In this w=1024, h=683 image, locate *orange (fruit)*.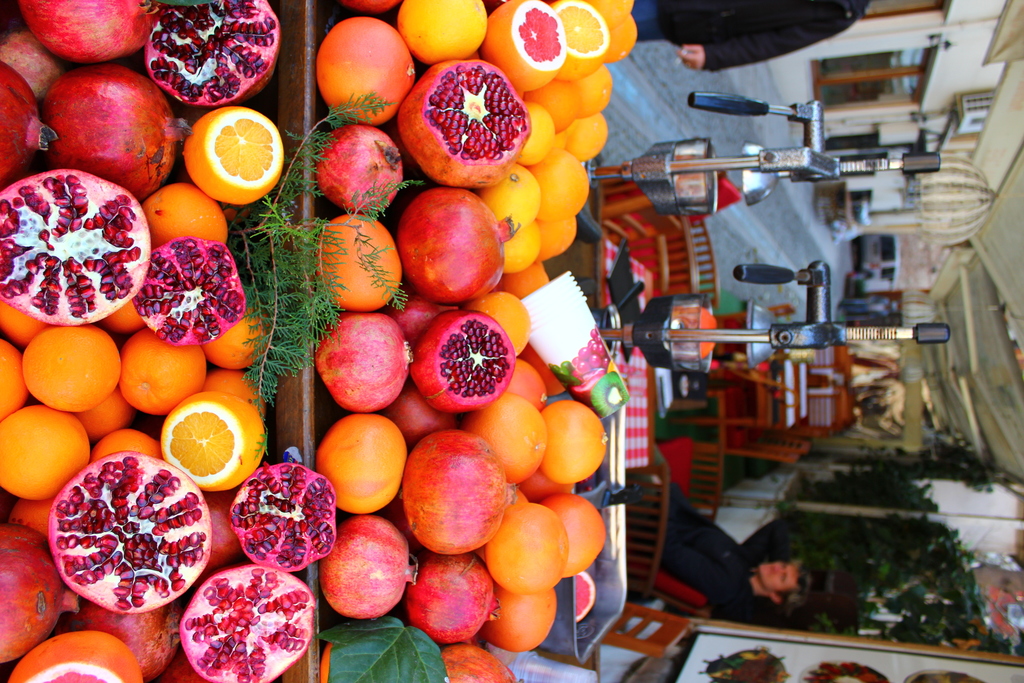
Bounding box: BBox(156, 394, 264, 500).
